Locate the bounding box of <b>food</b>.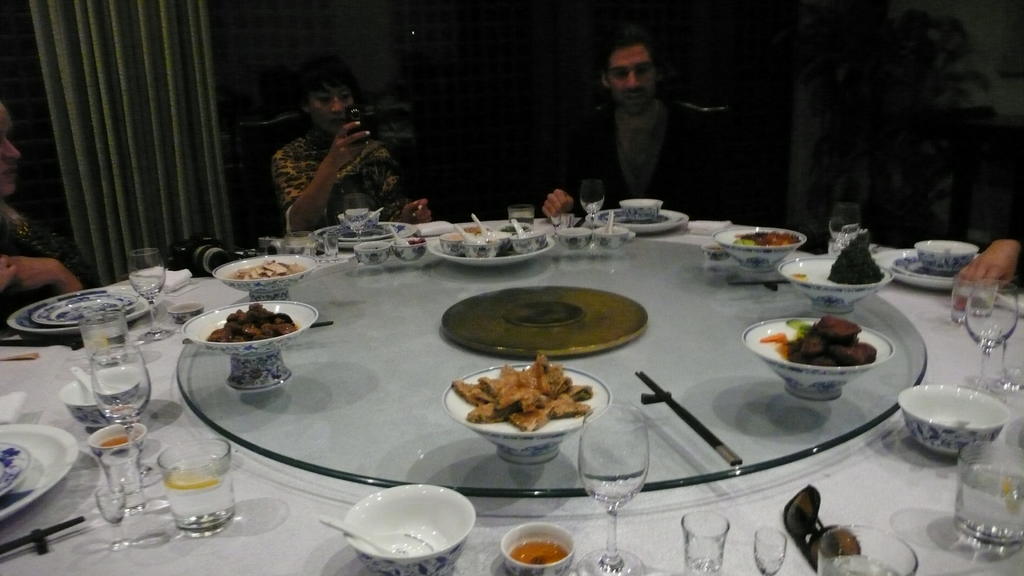
Bounding box: 224, 258, 308, 280.
